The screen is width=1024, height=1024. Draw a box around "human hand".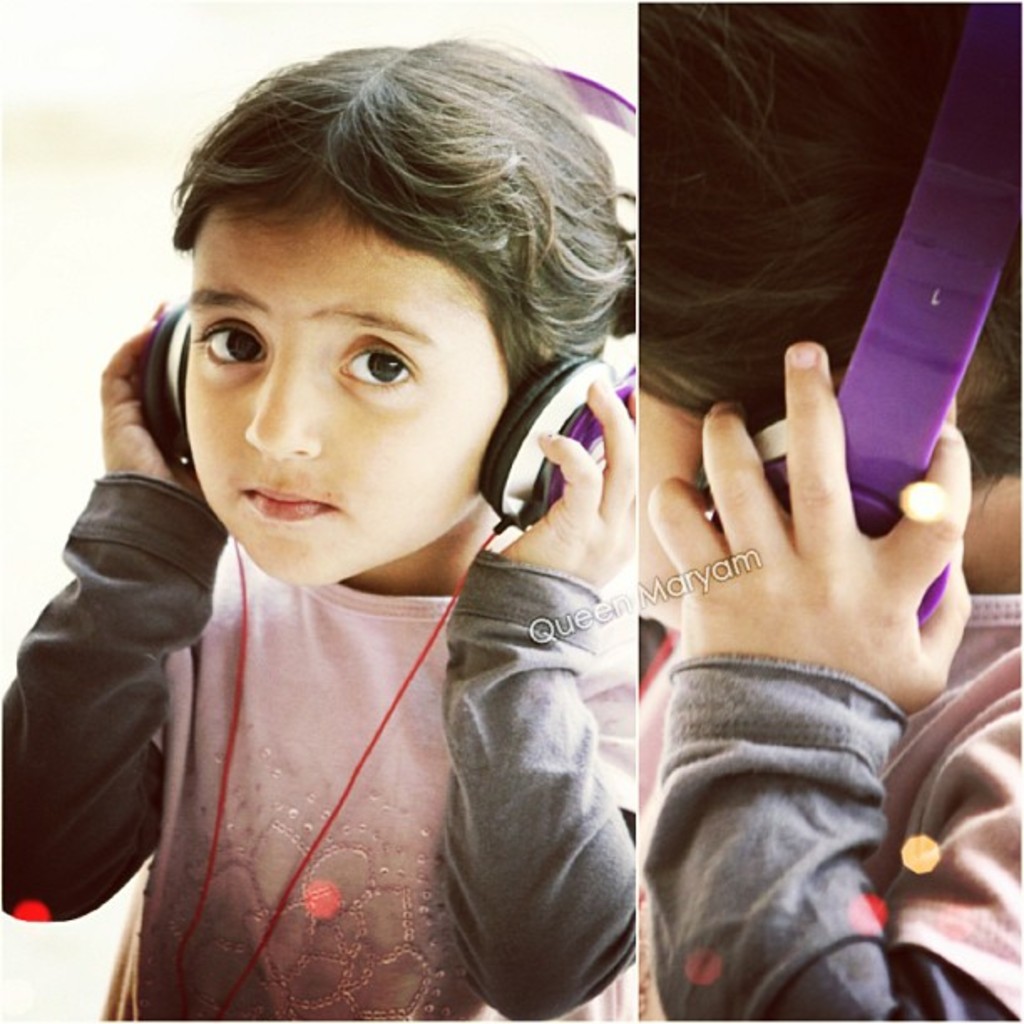
{"left": 0, "top": 298, "right": 231, "bottom": 922}.
